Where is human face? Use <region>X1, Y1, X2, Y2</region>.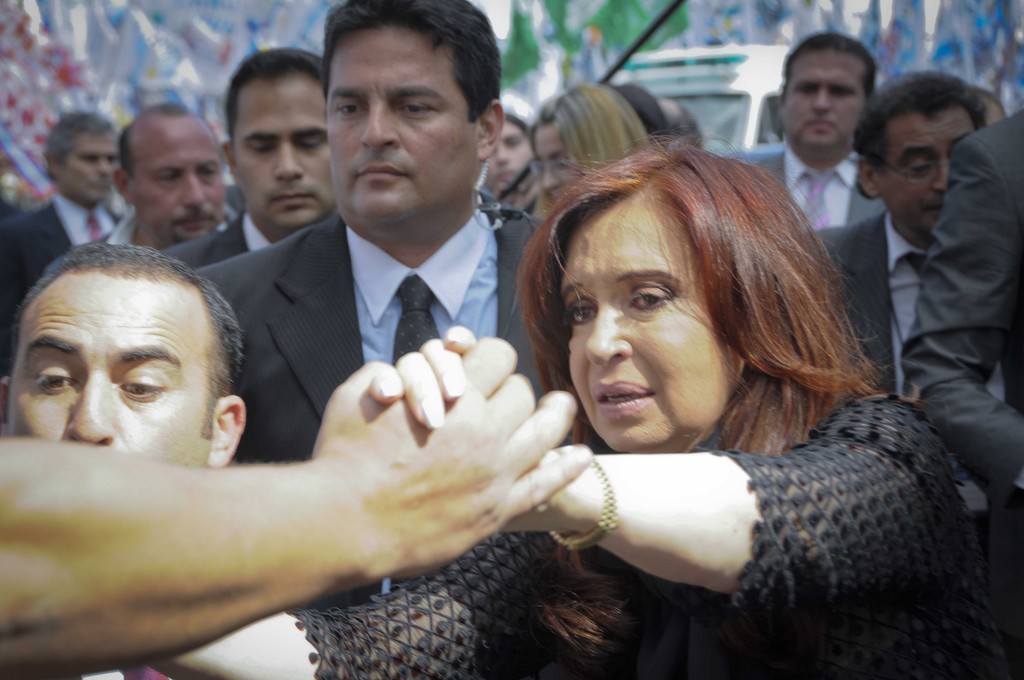
<region>559, 218, 731, 448</region>.
